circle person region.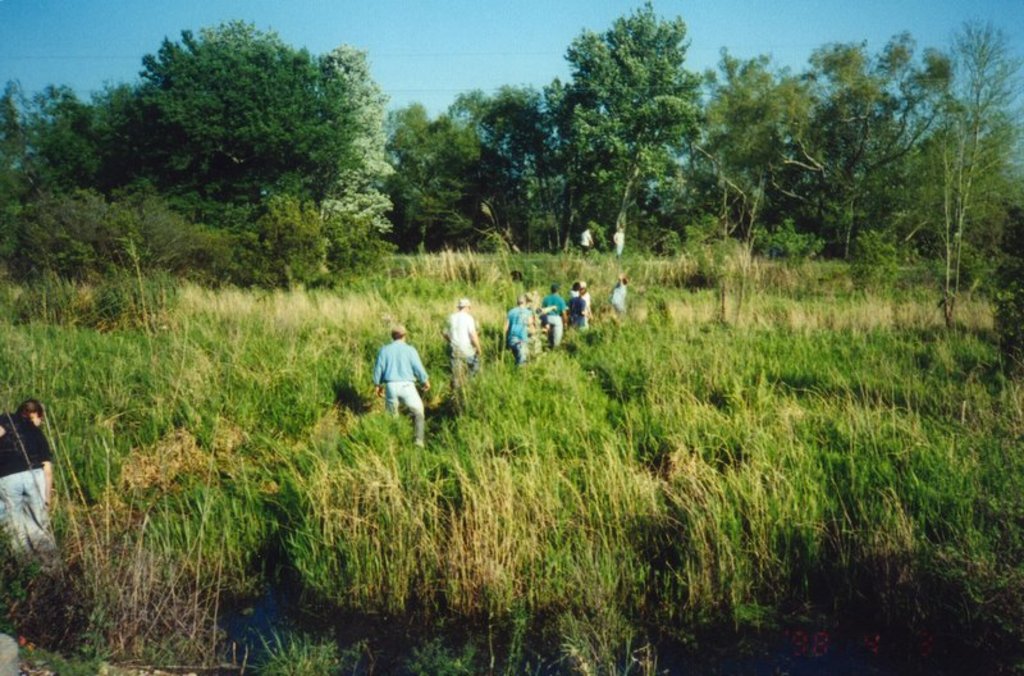
Region: detection(611, 221, 628, 259).
